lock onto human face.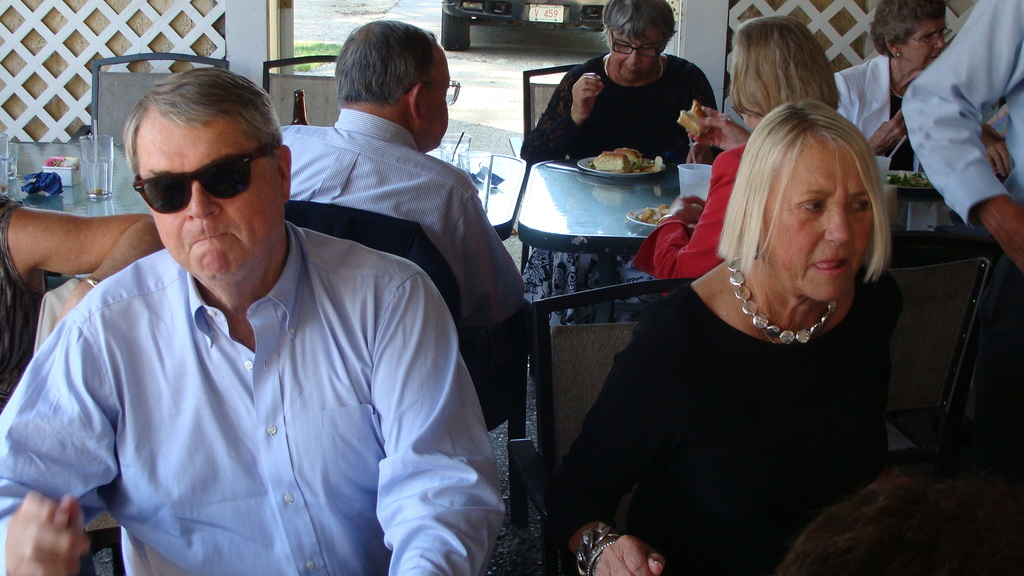
Locked: [903, 18, 945, 74].
